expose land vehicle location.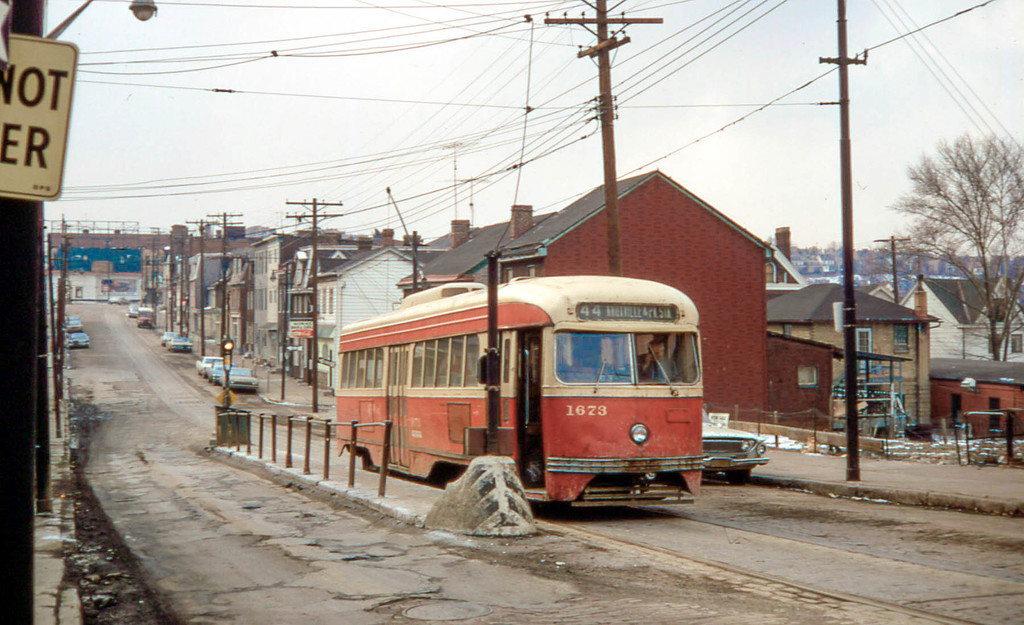
Exposed at x1=208 y1=363 x2=262 y2=395.
